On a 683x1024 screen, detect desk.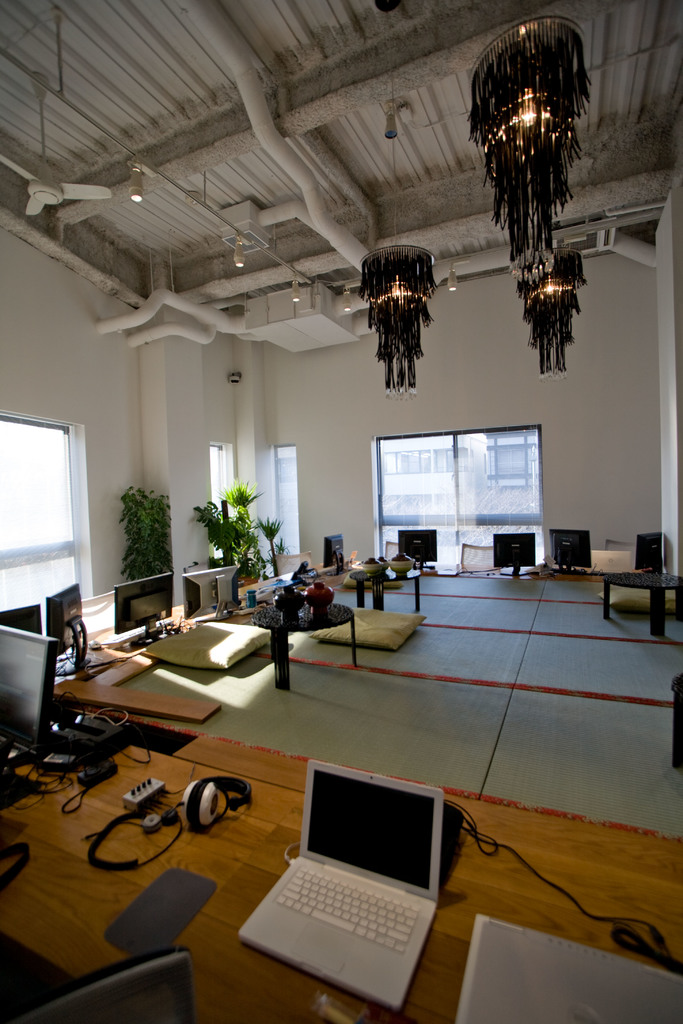
<bbox>17, 593, 646, 946</bbox>.
